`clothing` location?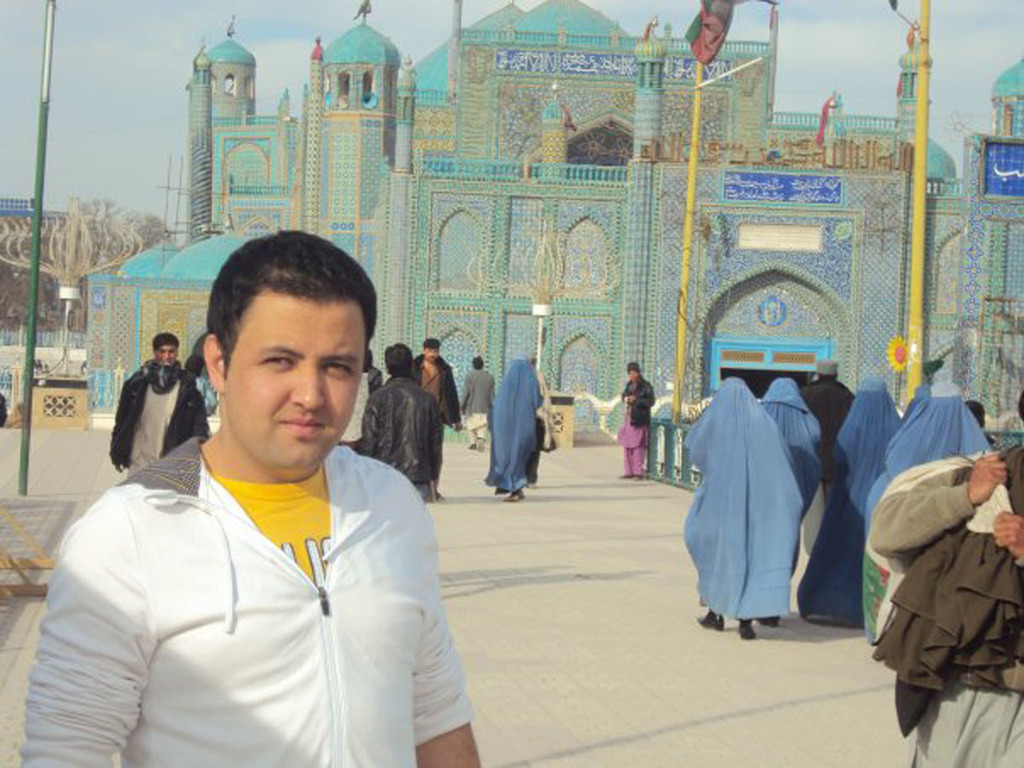
614 373 659 476
